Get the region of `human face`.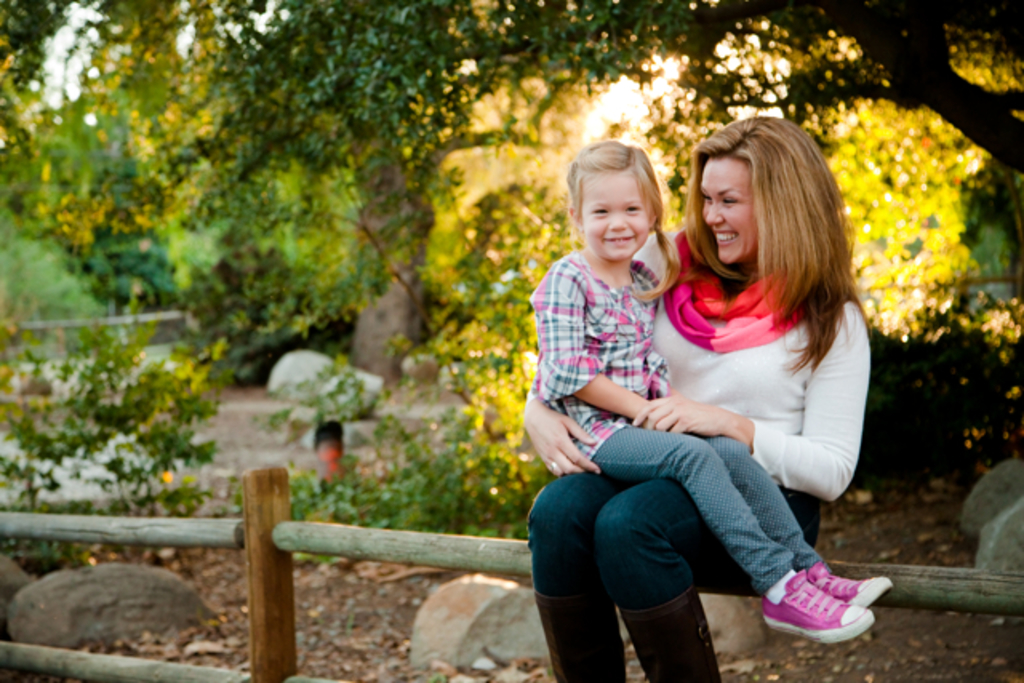
699, 158, 758, 264.
